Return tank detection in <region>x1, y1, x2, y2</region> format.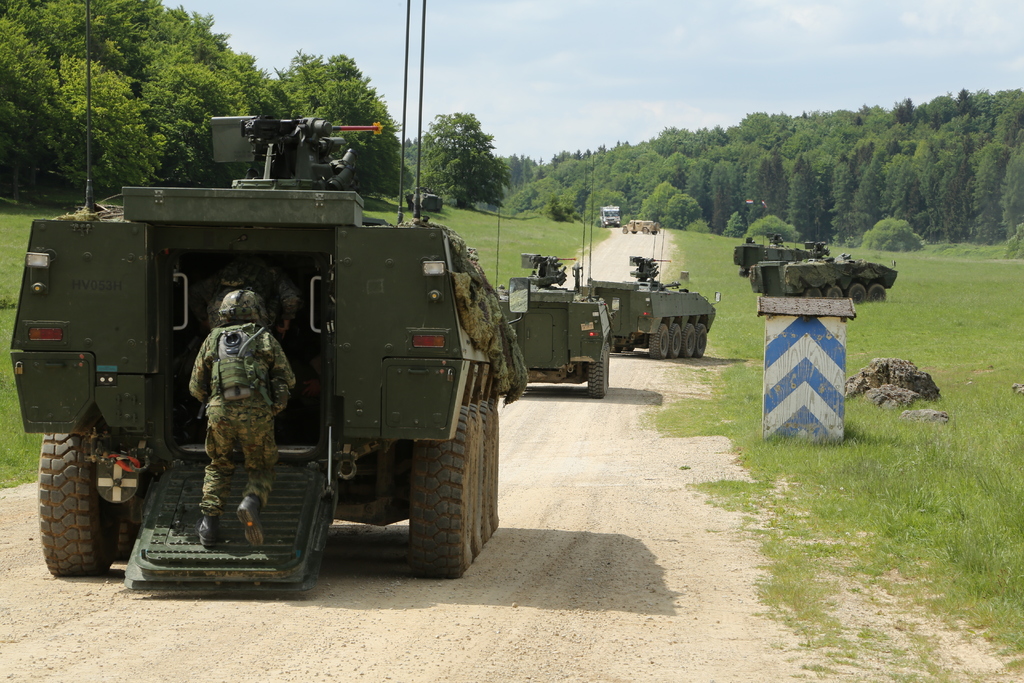
<region>746, 254, 897, 304</region>.
